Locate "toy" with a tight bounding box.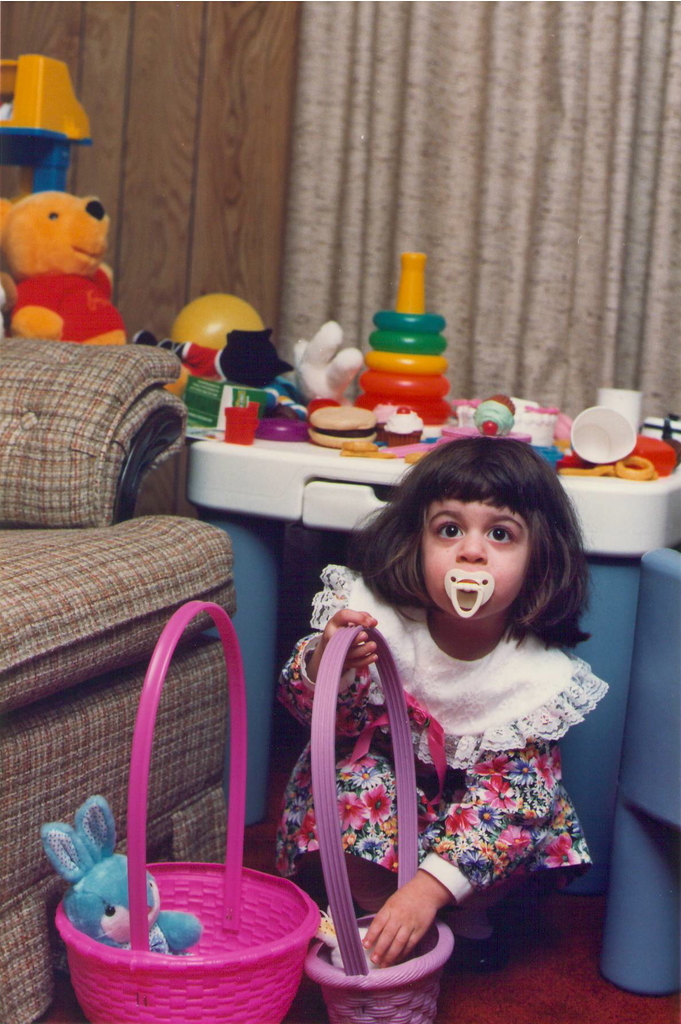
[284, 321, 364, 396].
